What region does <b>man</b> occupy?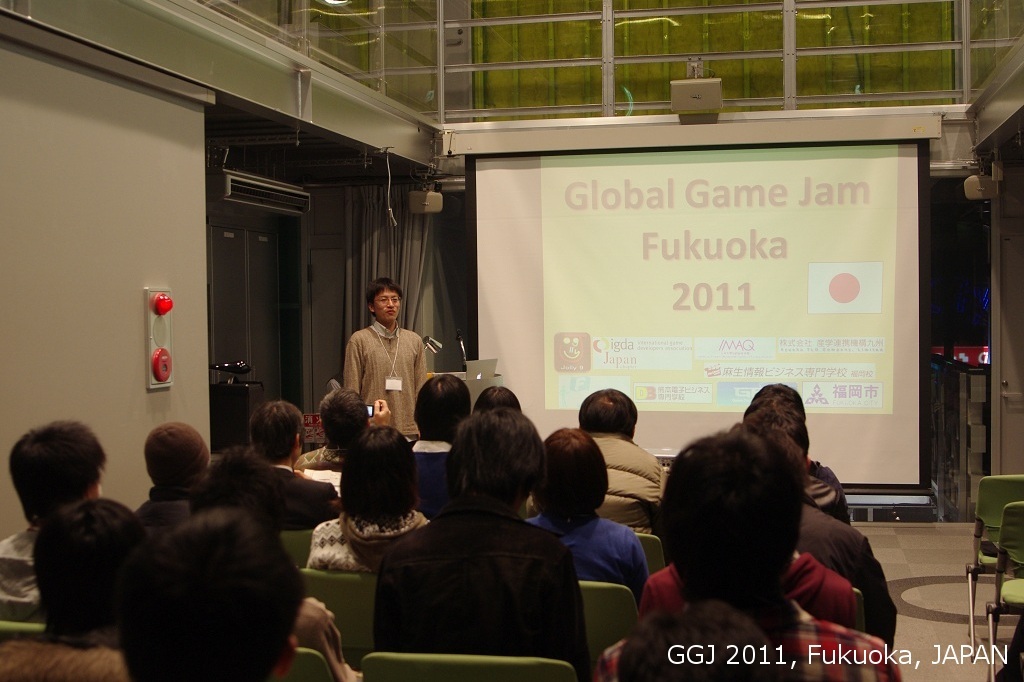
{"left": 141, "top": 415, "right": 208, "bottom": 532}.
